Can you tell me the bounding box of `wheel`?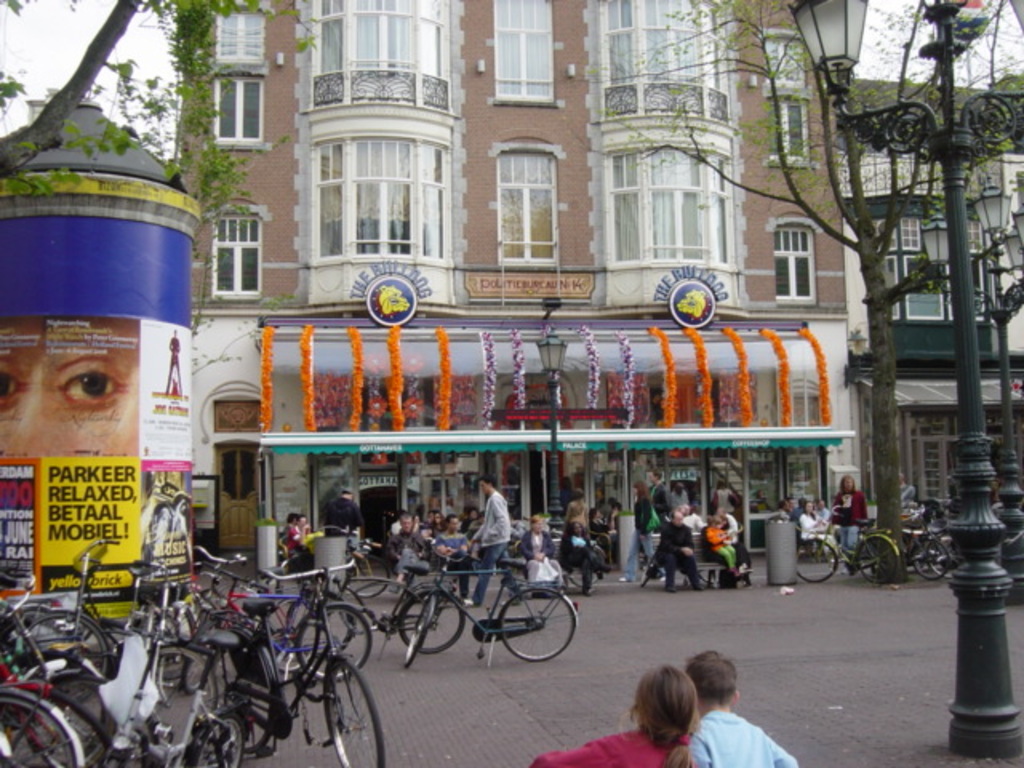
bbox=[798, 538, 840, 581].
